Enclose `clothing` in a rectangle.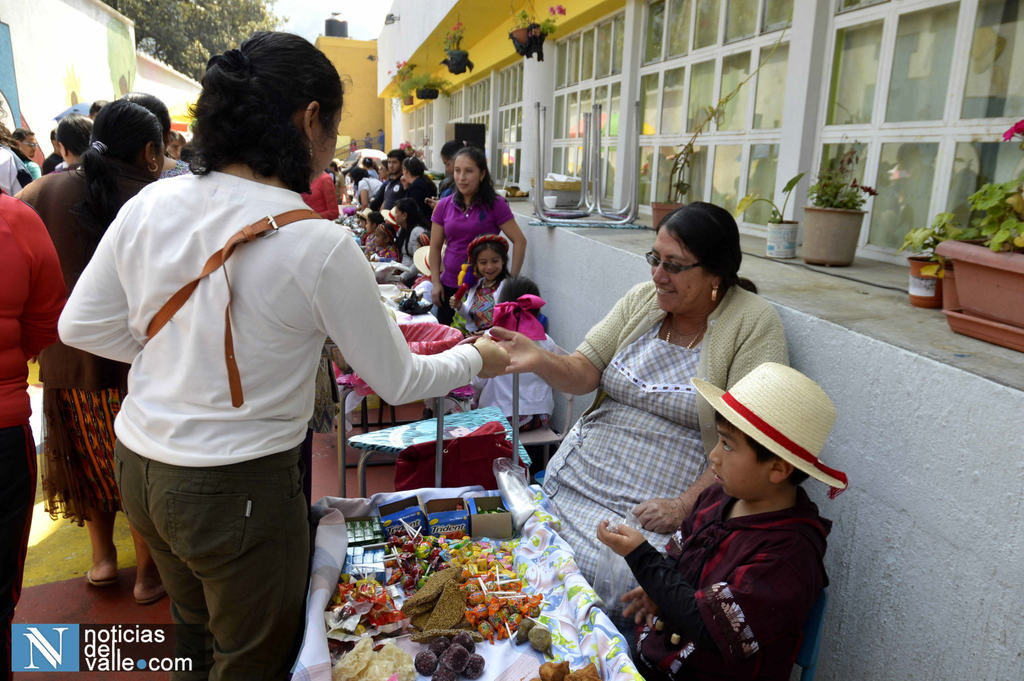
bbox=[468, 305, 555, 432].
